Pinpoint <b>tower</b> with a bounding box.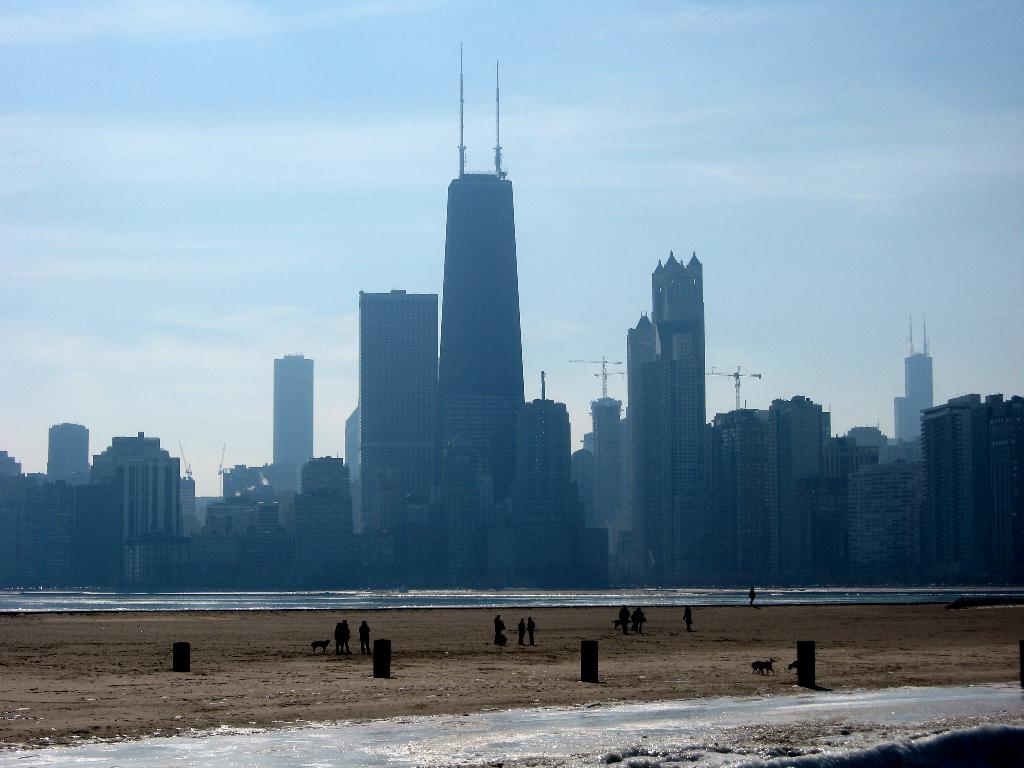
x1=445 y1=42 x2=527 y2=500.
